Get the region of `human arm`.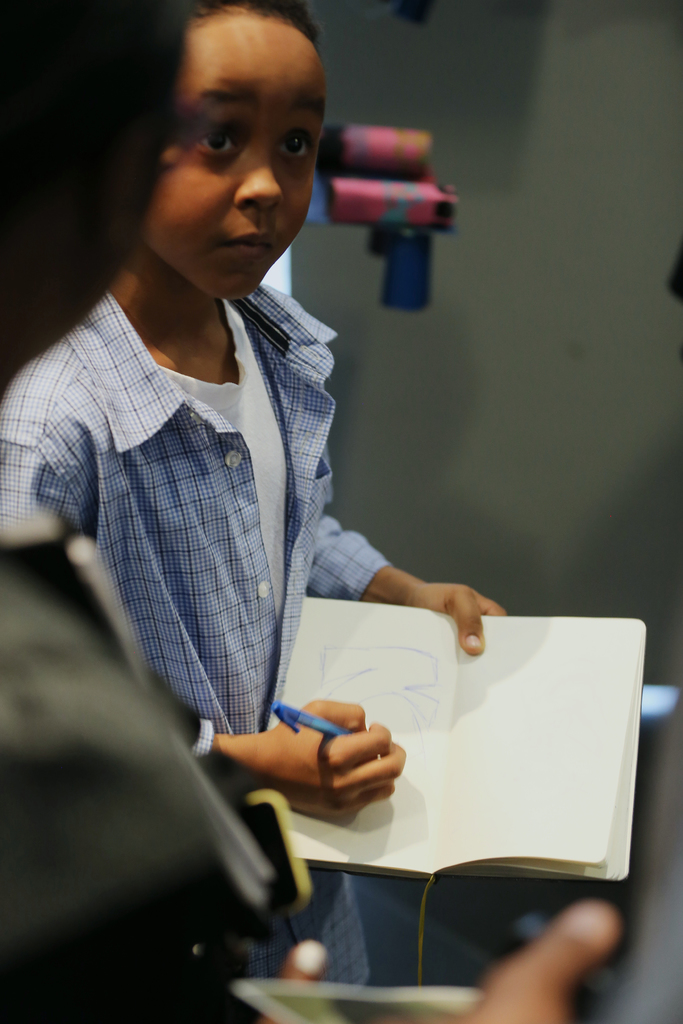
BBox(441, 900, 661, 1023).
